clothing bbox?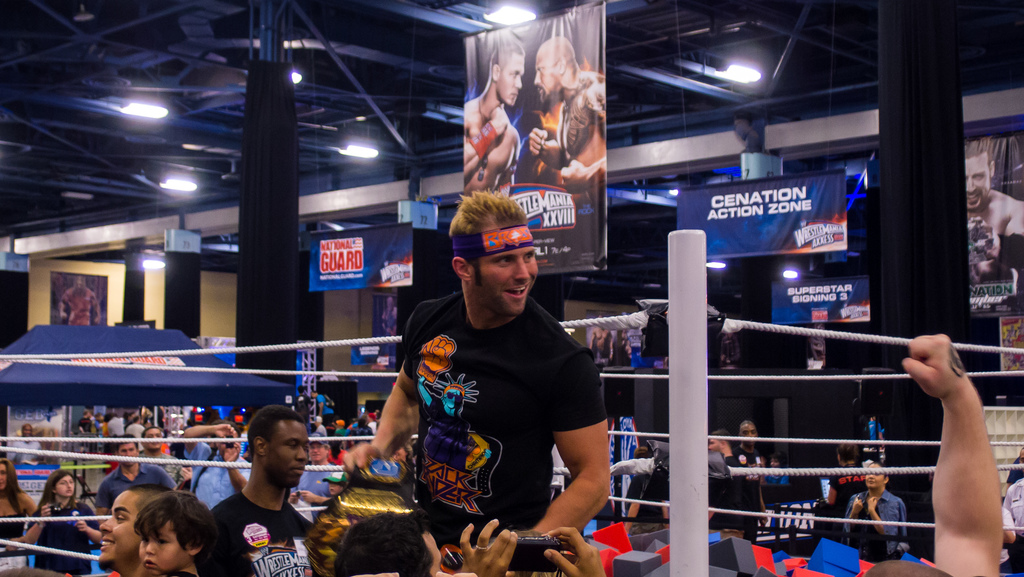
pyautogui.locateOnScreen(369, 259, 608, 546)
